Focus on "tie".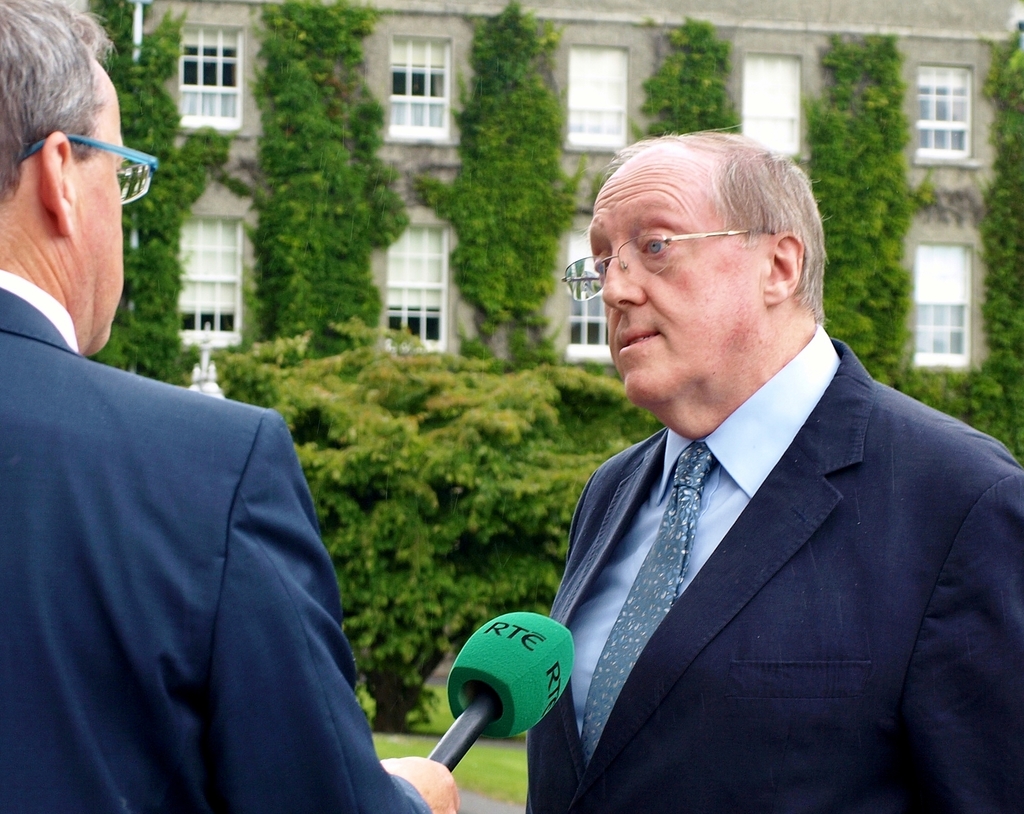
Focused at <region>577, 446, 715, 770</region>.
